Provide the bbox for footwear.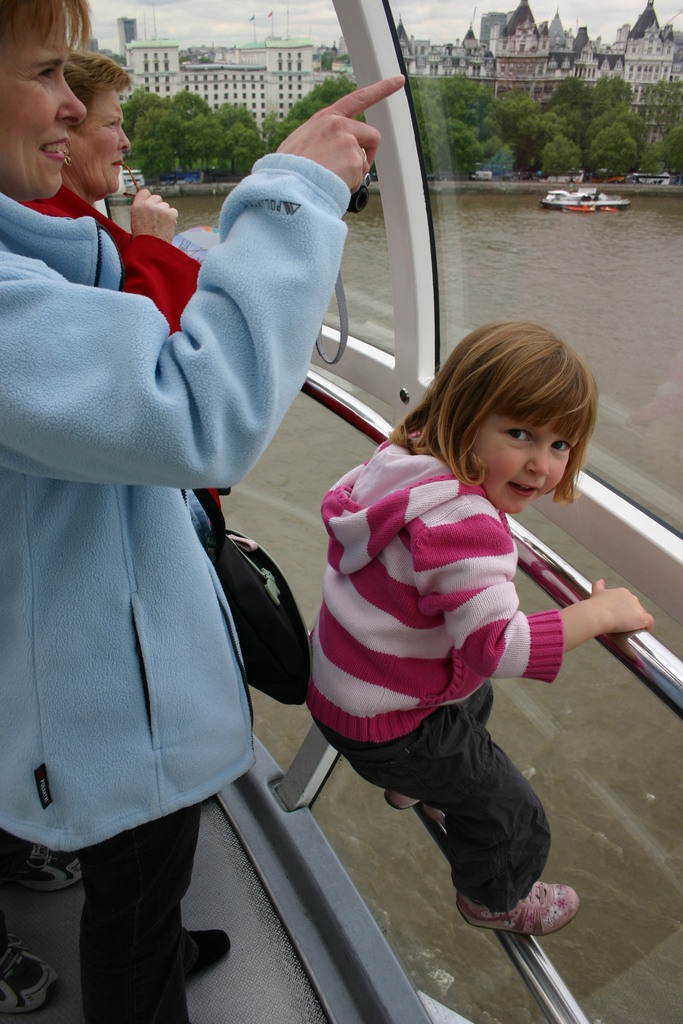
177:925:227:982.
